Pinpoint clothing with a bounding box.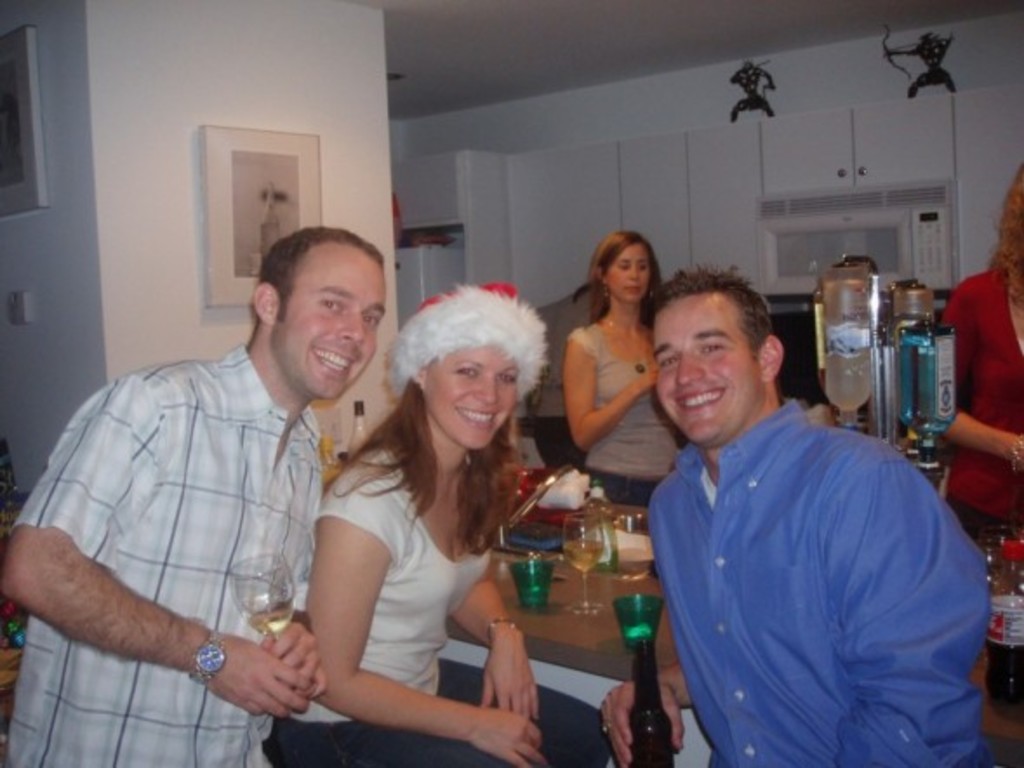
select_region(624, 342, 989, 767).
